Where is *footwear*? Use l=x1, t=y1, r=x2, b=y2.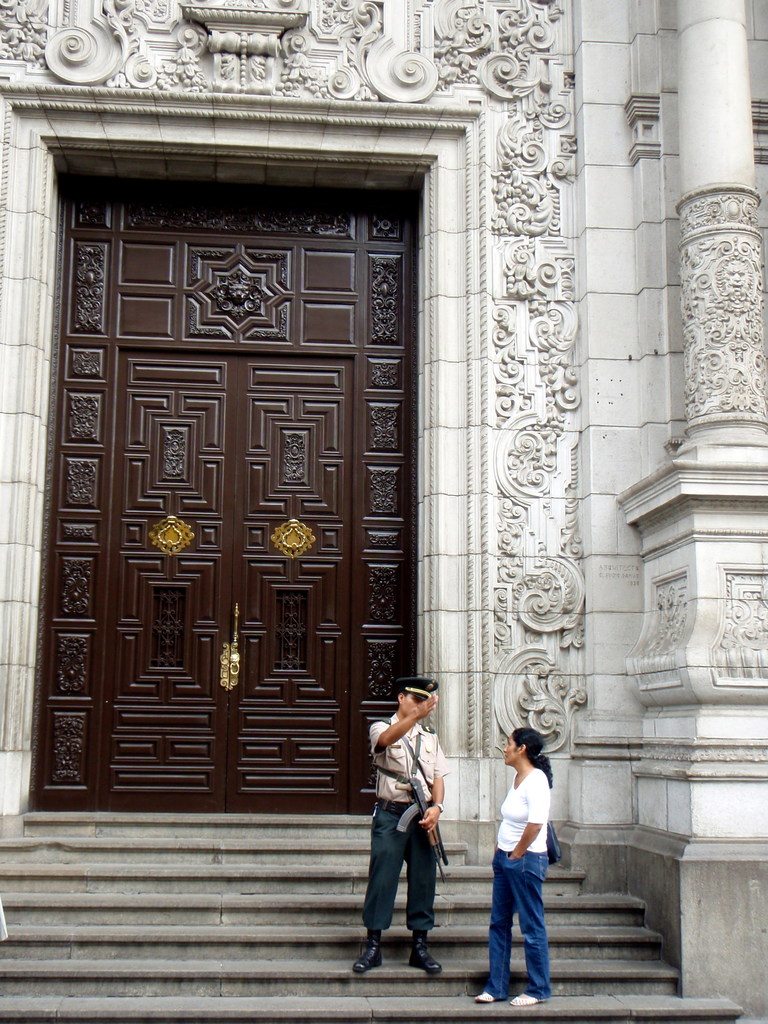
l=475, t=991, r=499, b=1002.
